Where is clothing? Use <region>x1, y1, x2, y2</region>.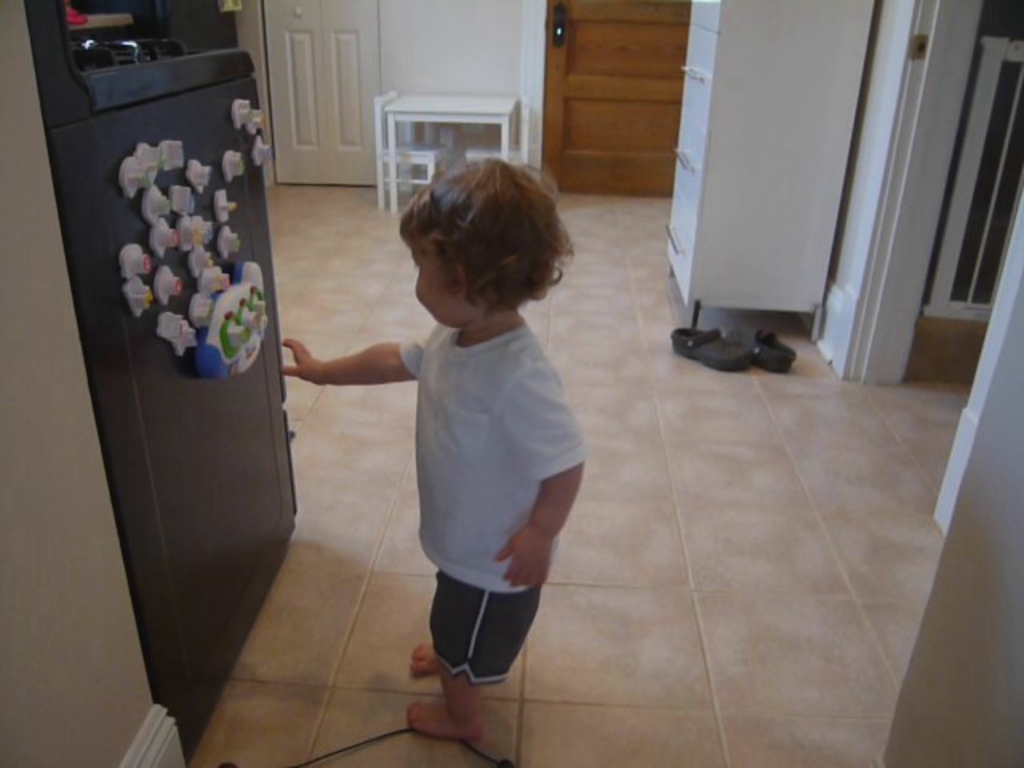
<region>395, 323, 589, 683</region>.
